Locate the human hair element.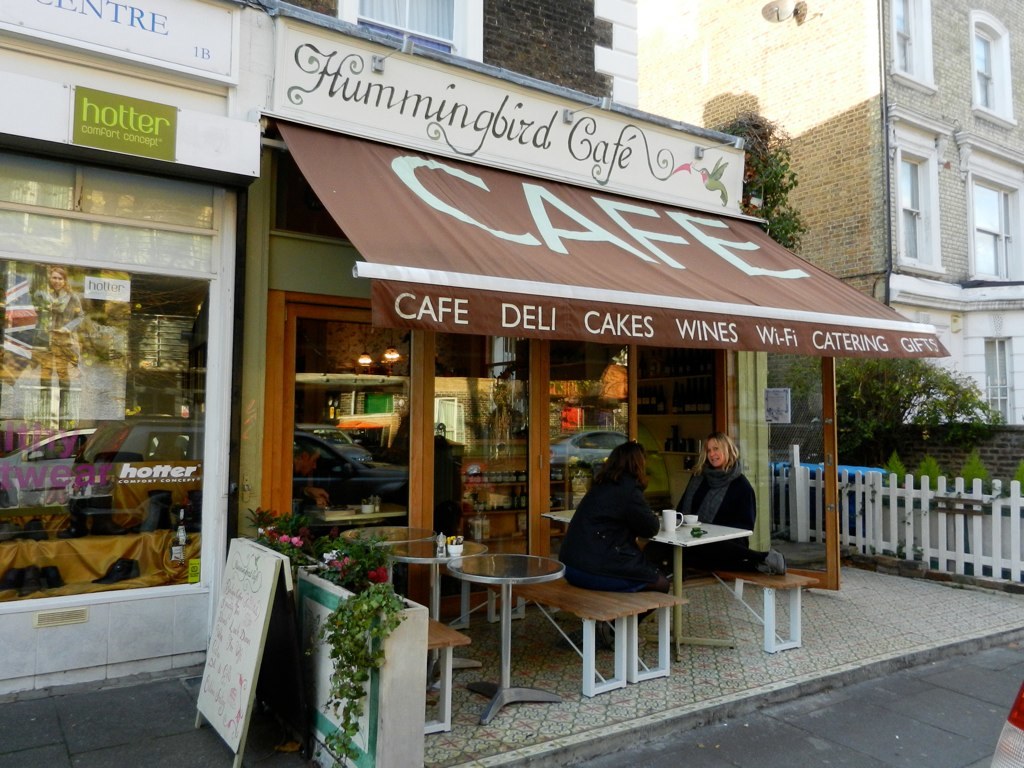
Element bbox: detection(693, 430, 739, 479).
